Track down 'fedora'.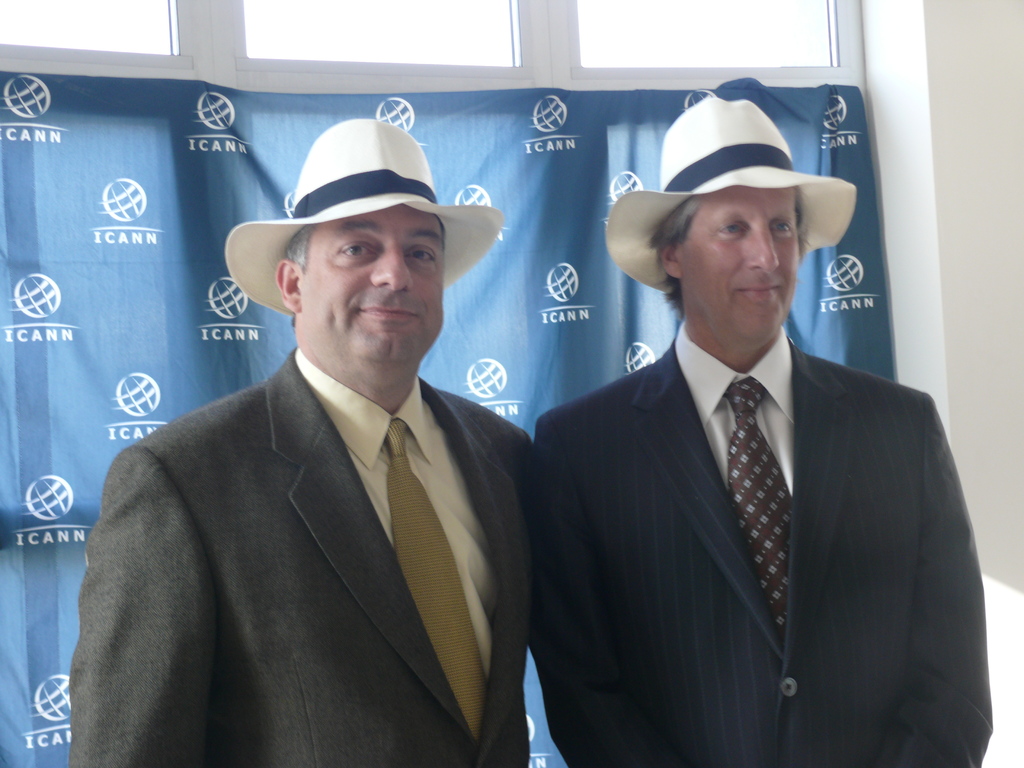
Tracked to <box>223,119,500,319</box>.
